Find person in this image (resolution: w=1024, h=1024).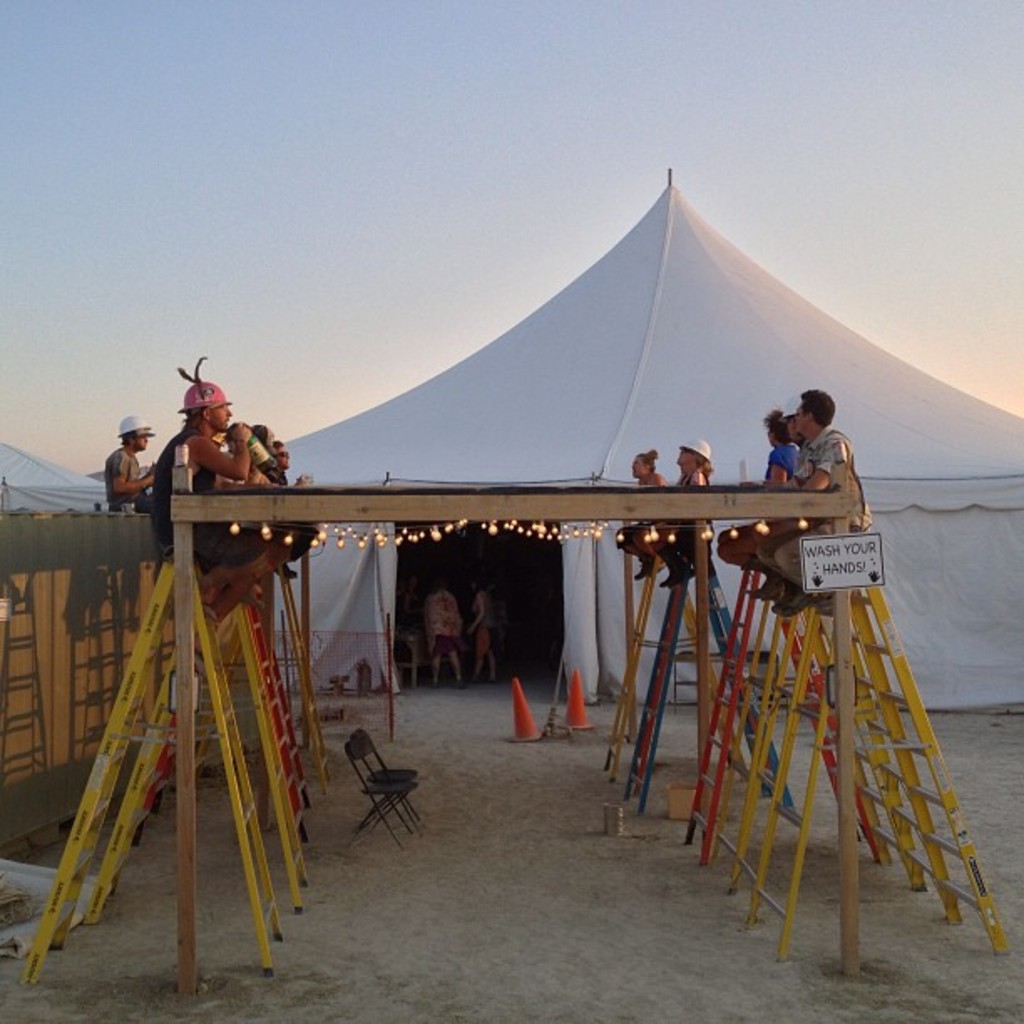
<bbox>765, 383, 875, 621</bbox>.
